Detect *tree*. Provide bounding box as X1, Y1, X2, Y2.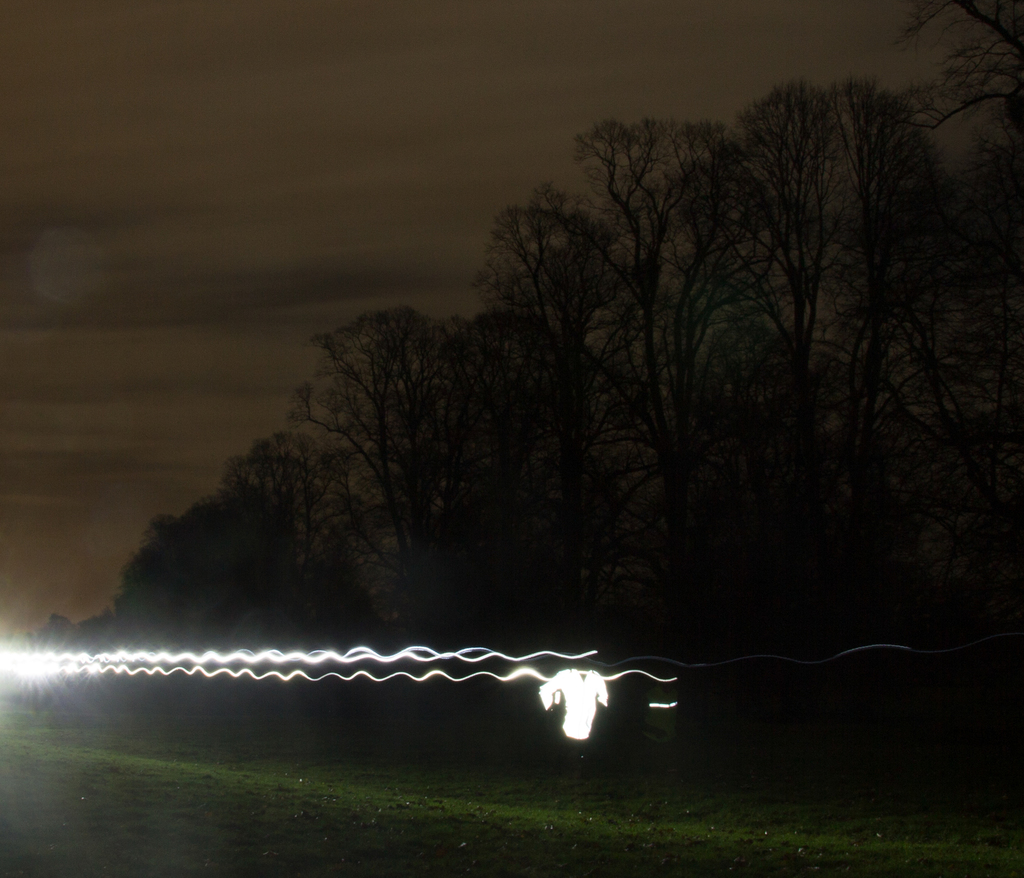
268, 296, 481, 765.
